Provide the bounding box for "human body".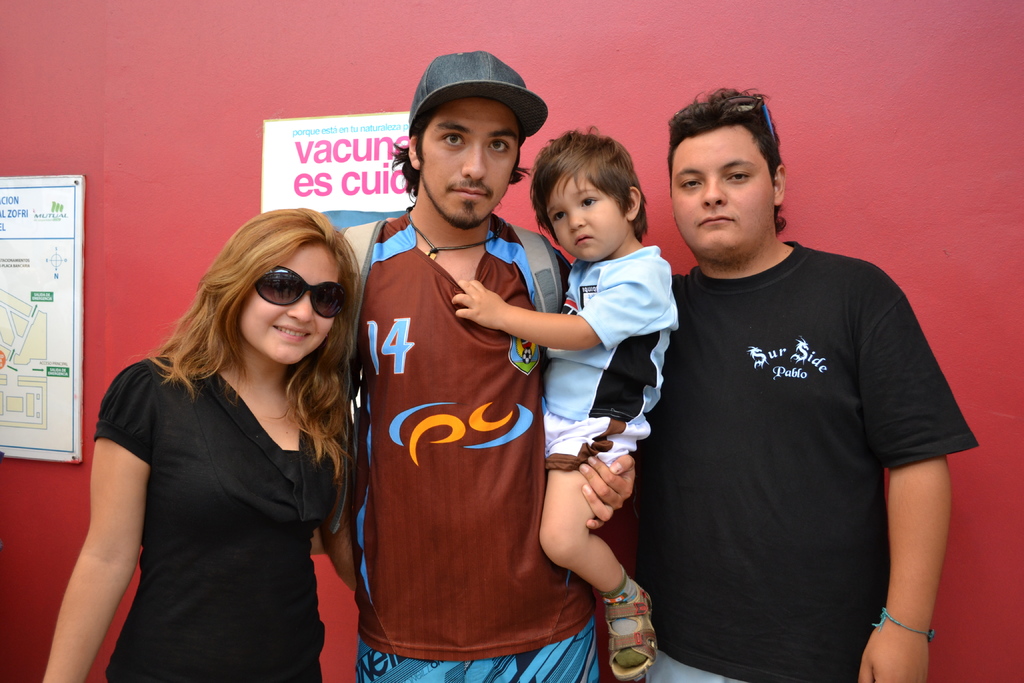
left=640, top=258, right=961, bottom=682.
